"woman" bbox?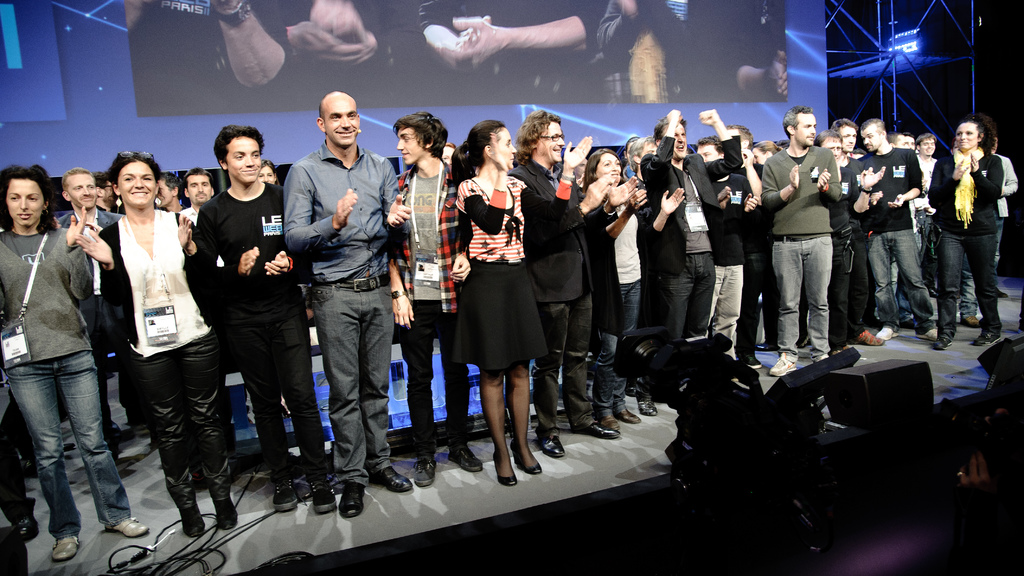
[575,144,684,425]
